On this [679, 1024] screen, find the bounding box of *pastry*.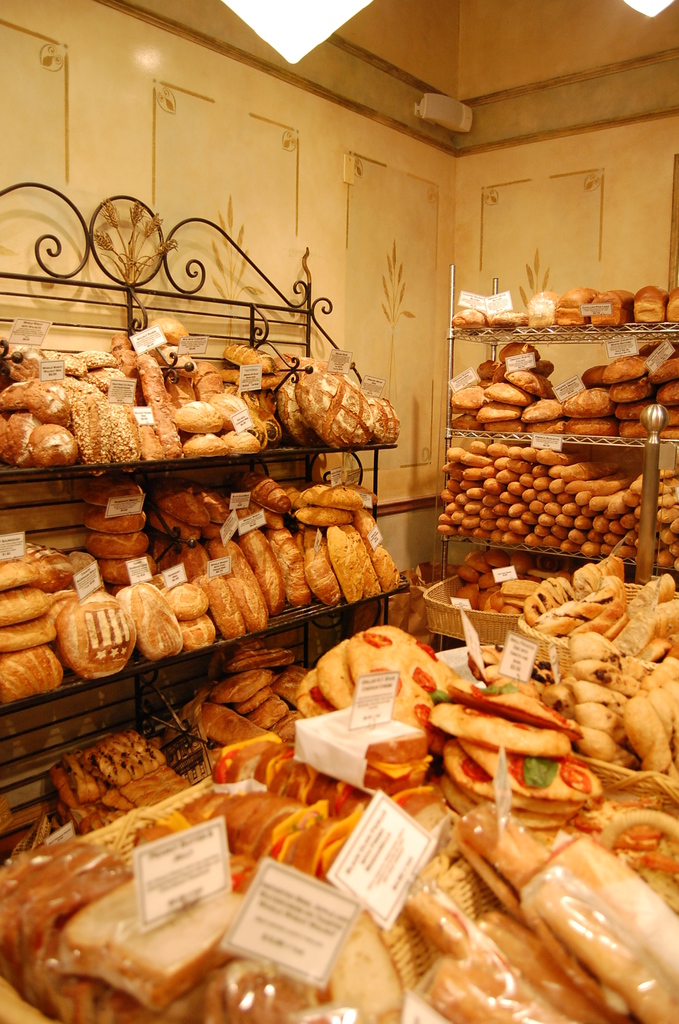
Bounding box: detection(34, 588, 166, 681).
